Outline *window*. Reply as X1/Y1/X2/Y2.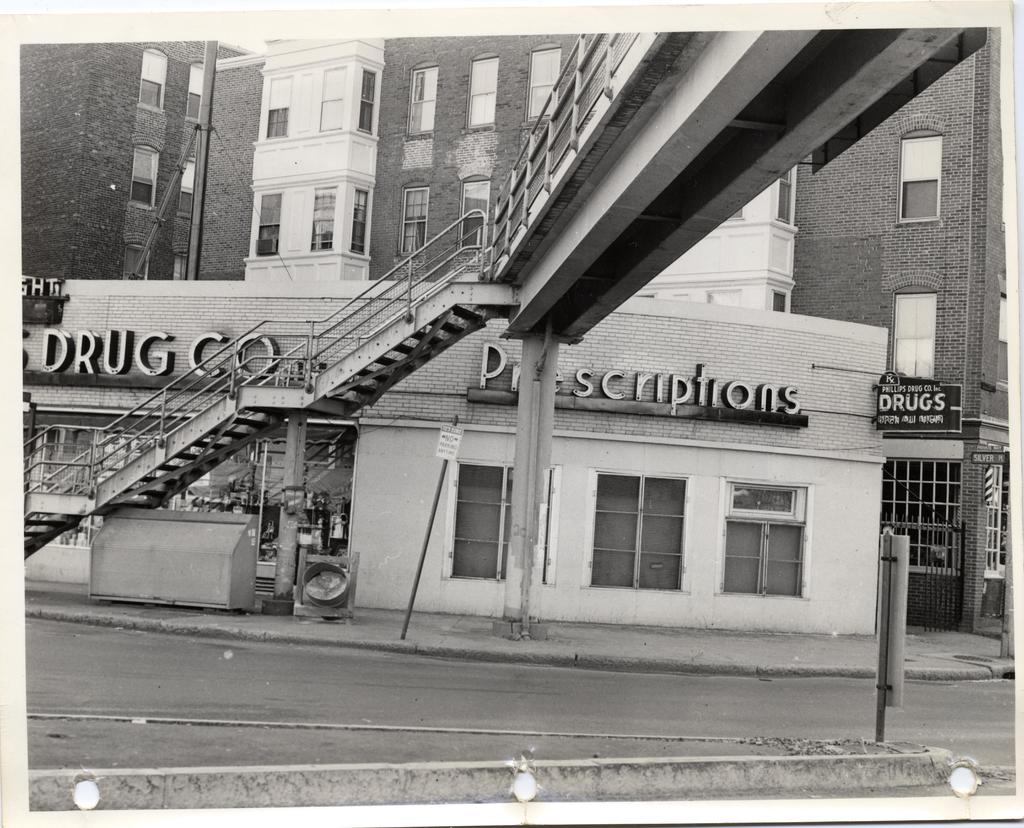
890/132/941/220.
